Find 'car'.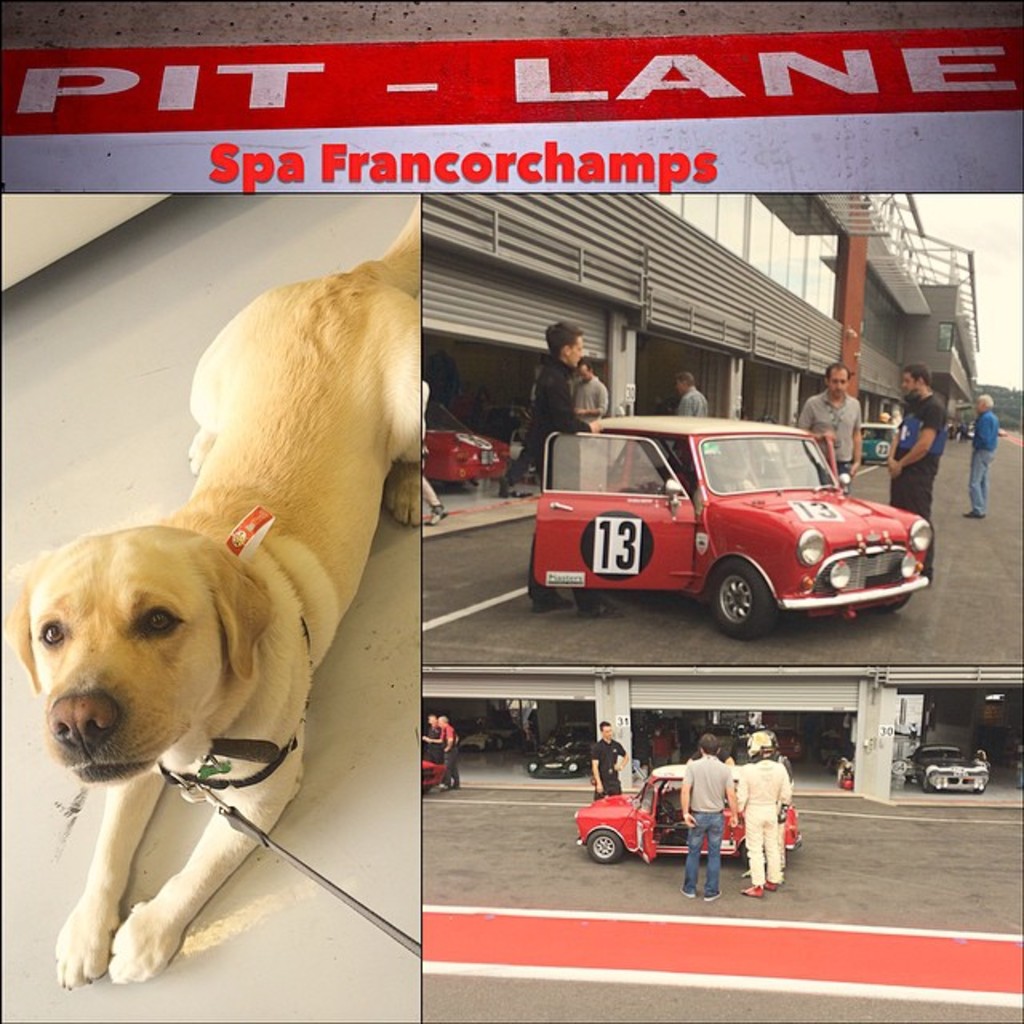
<bbox>915, 717, 987, 795</bbox>.
